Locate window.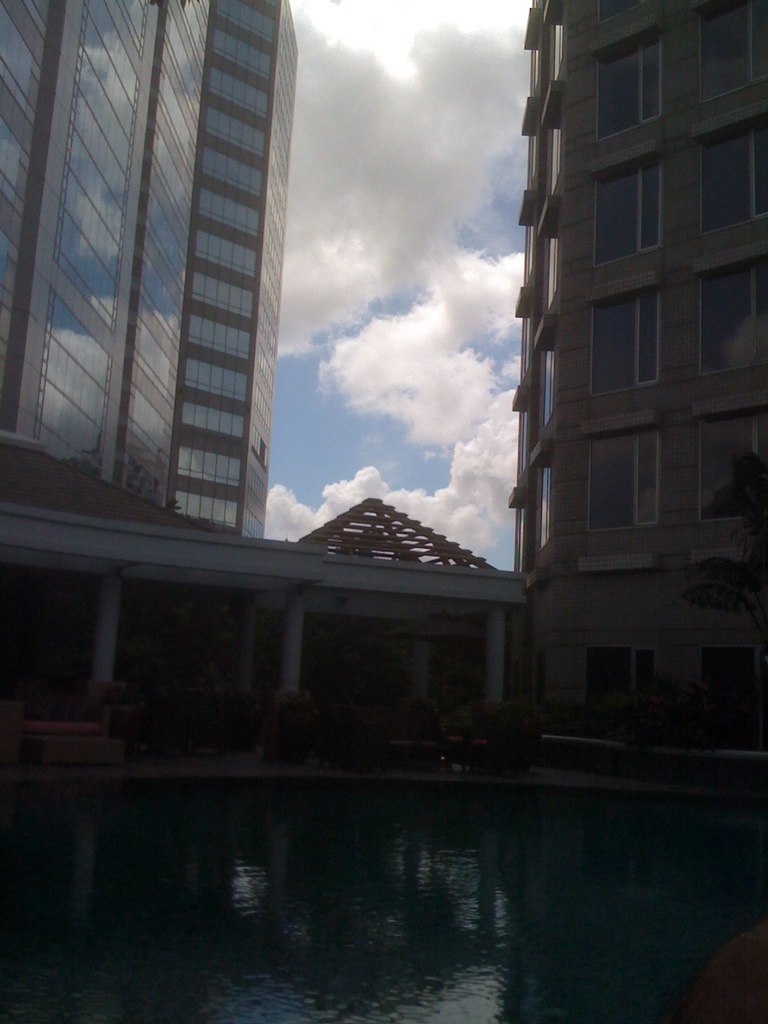
Bounding box: 537,1,563,134.
